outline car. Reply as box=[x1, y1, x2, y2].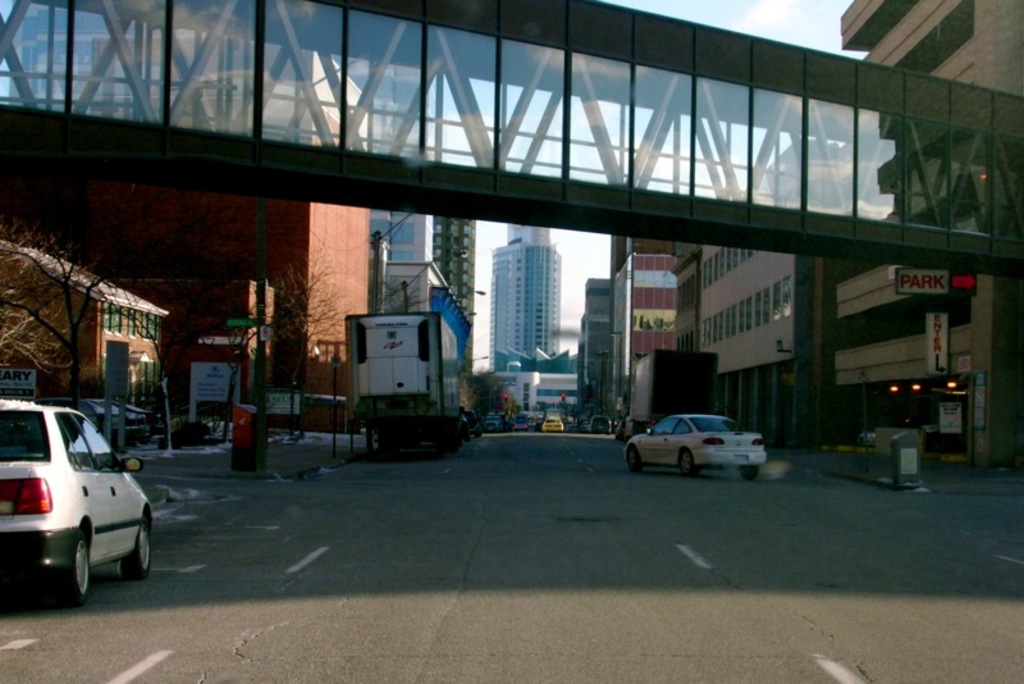
box=[625, 411, 768, 476].
